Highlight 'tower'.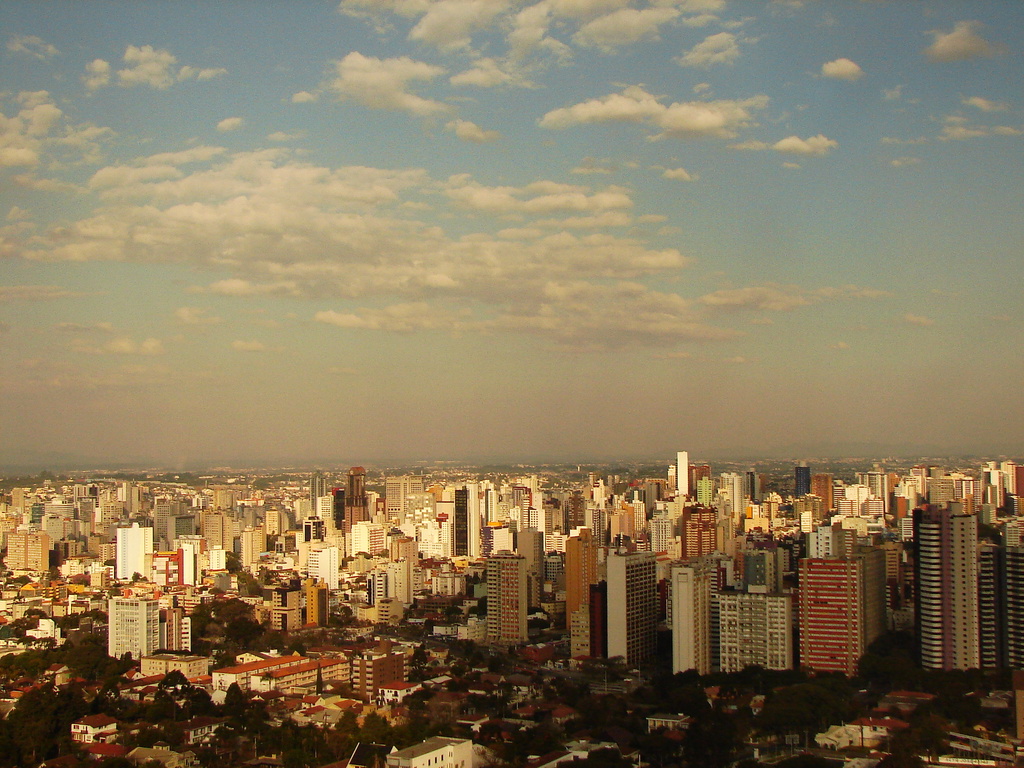
Highlighted region: pyautogui.locateOnScreen(313, 488, 337, 523).
